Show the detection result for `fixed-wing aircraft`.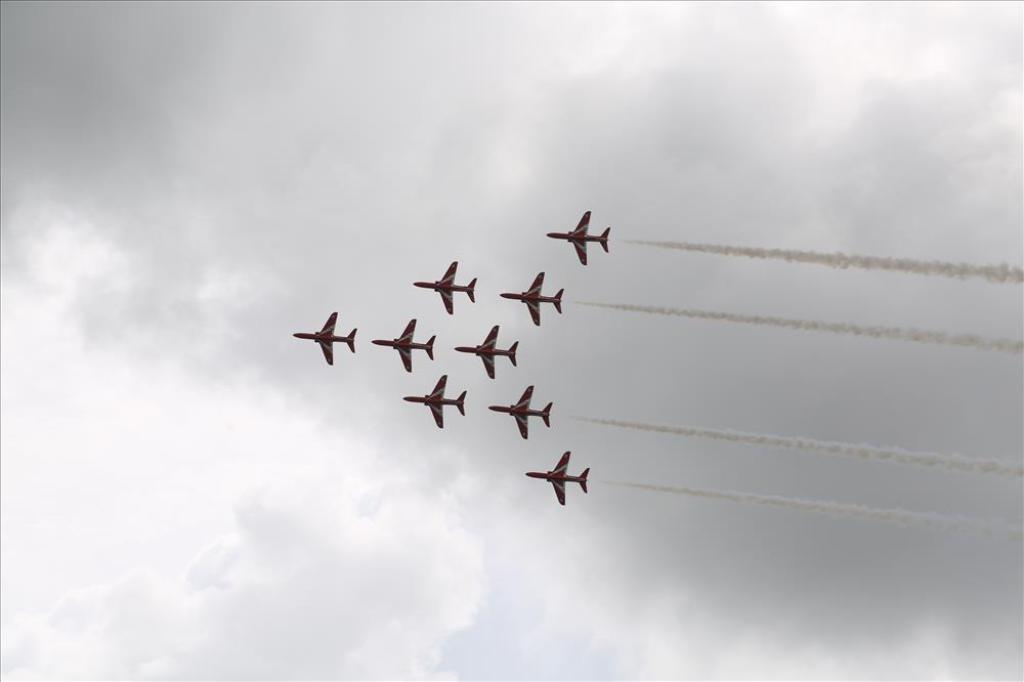
(371,319,438,373).
